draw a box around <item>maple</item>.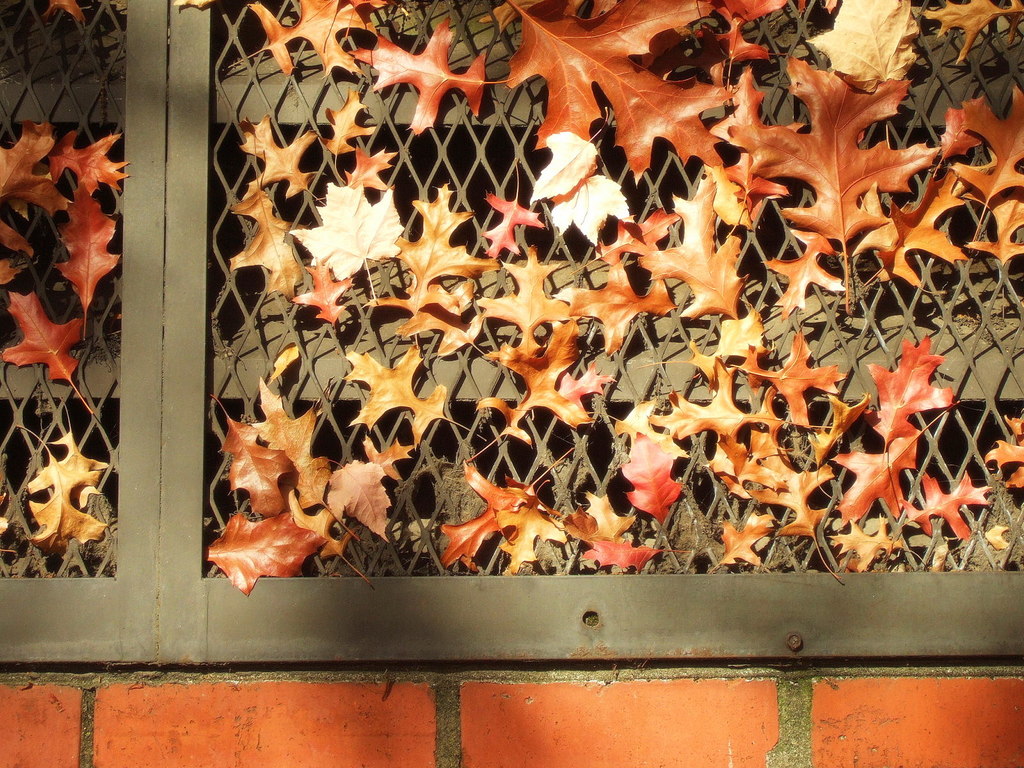
344:143:403:189.
